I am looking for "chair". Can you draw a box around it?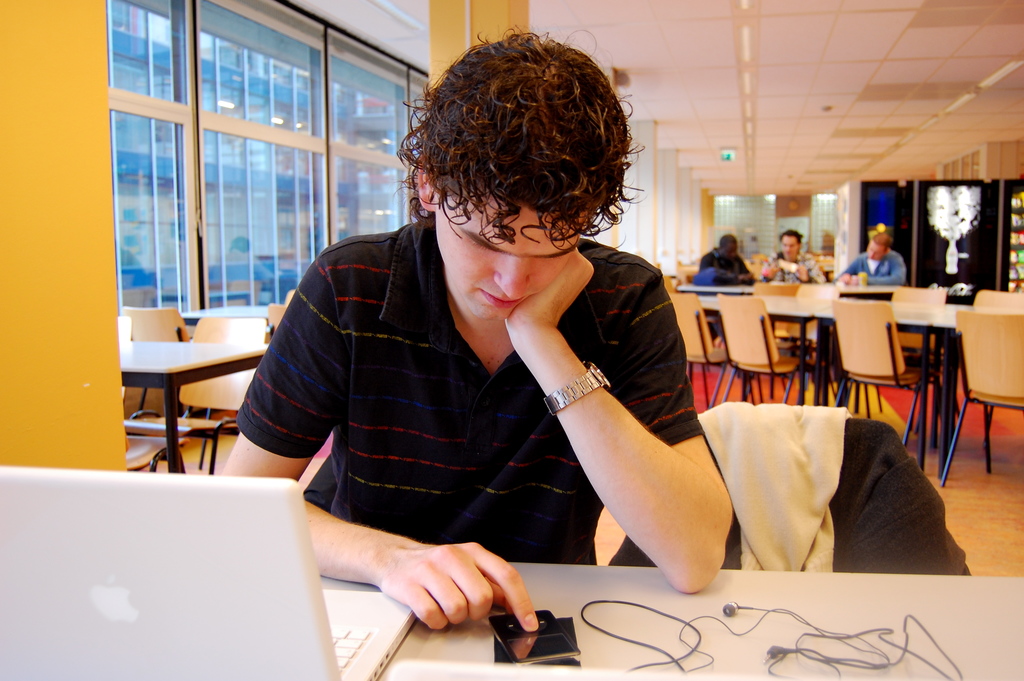
Sure, the bounding box is bbox=(105, 310, 134, 416).
